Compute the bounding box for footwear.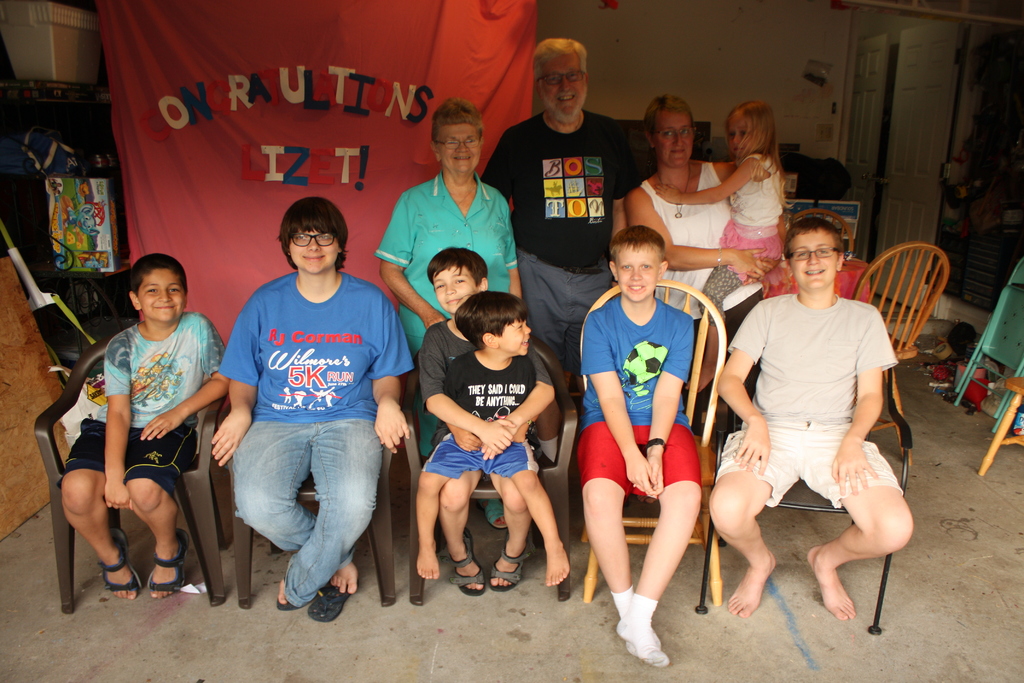
box(479, 495, 511, 534).
